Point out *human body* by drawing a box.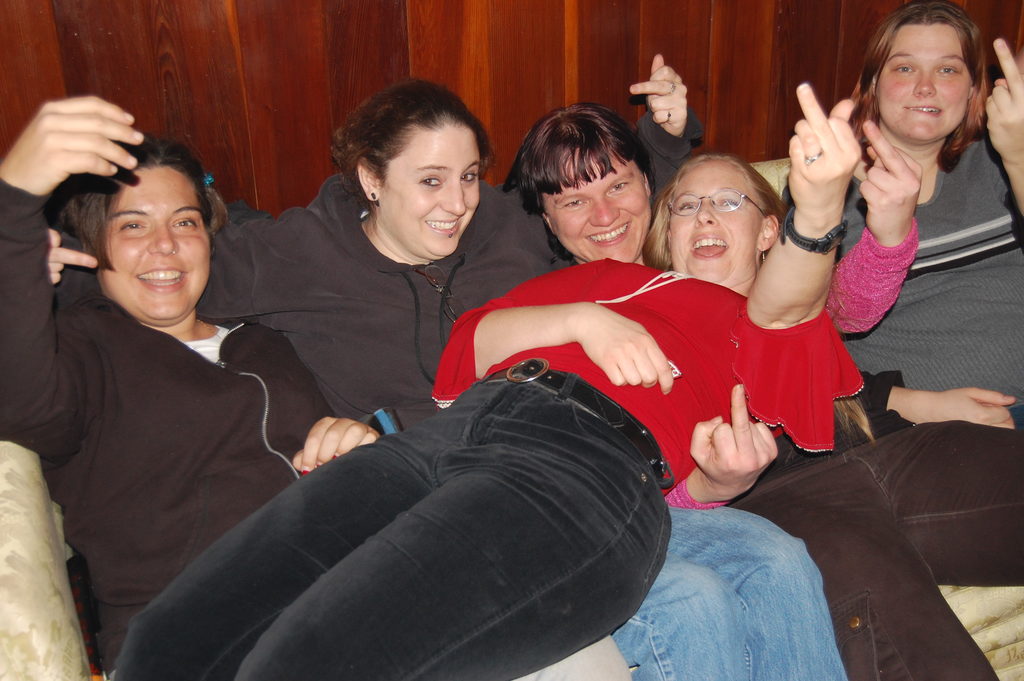
765, 6, 1020, 439.
